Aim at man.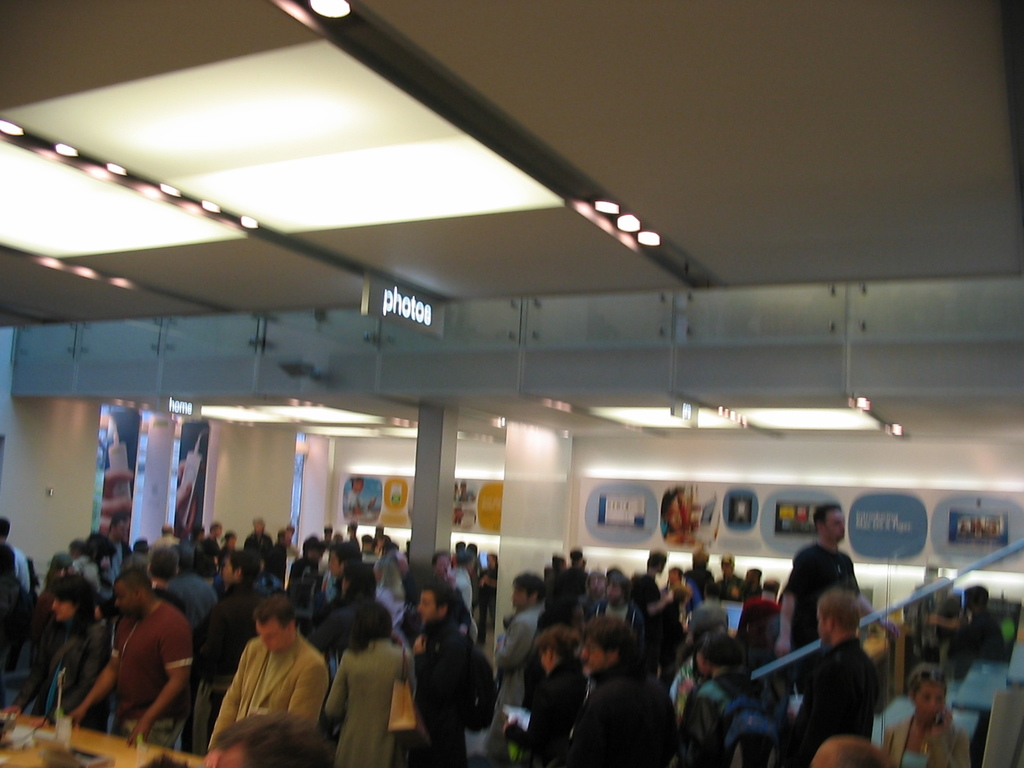
Aimed at <bbox>490, 569, 550, 706</bbox>.
